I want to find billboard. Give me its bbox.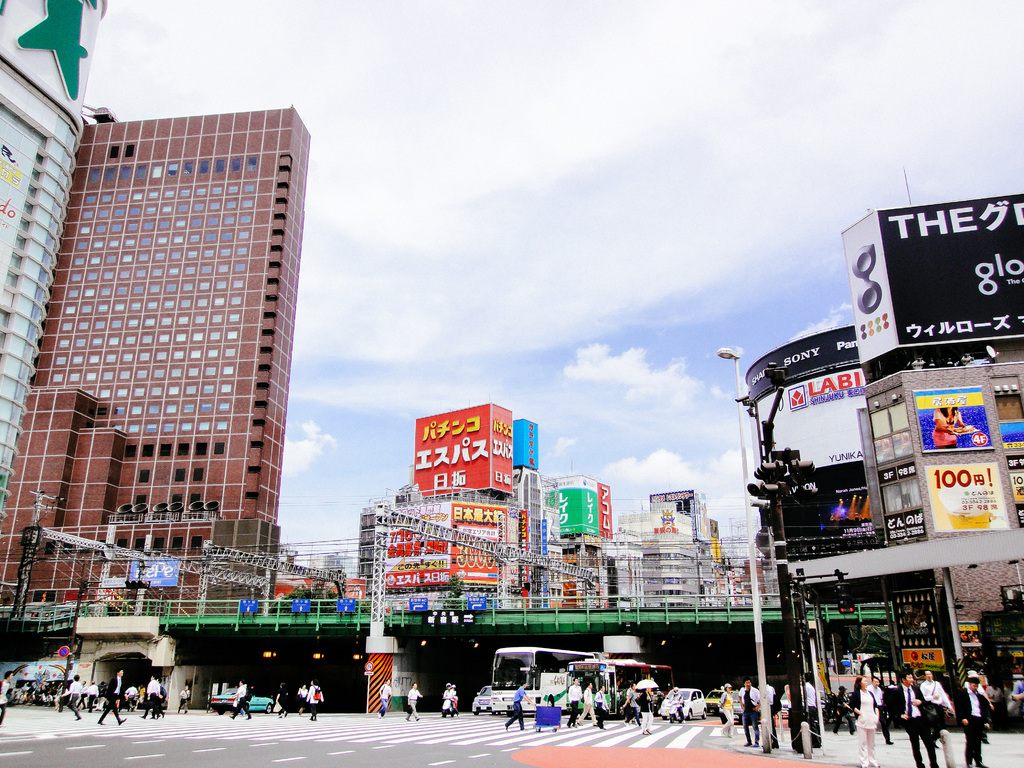
left=779, top=475, right=868, bottom=547.
